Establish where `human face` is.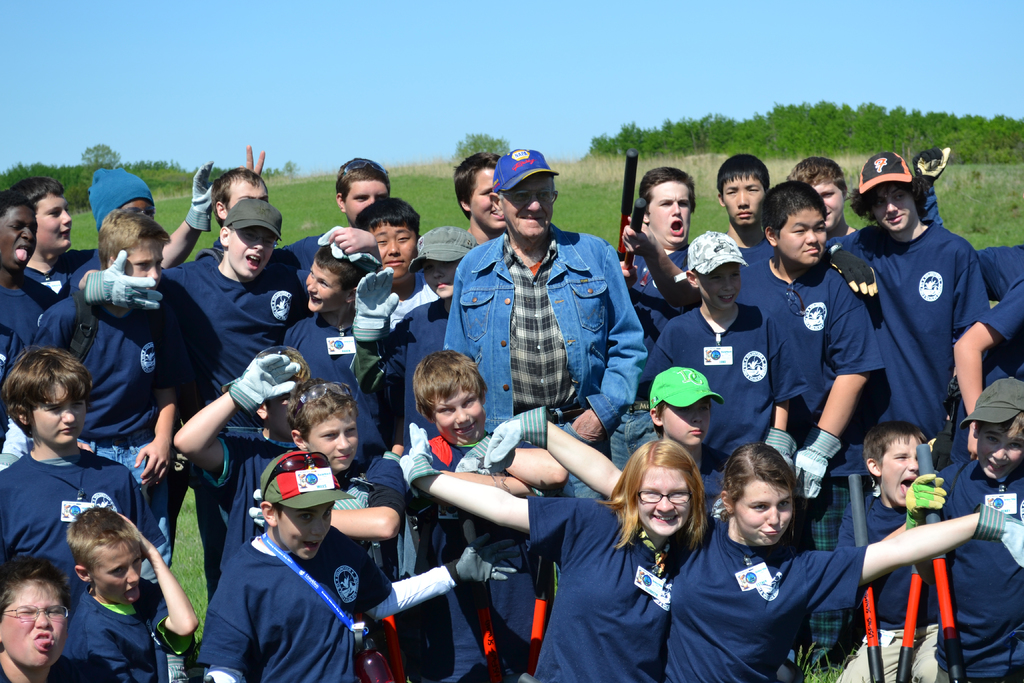
Established at x1=649, y1=183, x2=691, y2=250.
